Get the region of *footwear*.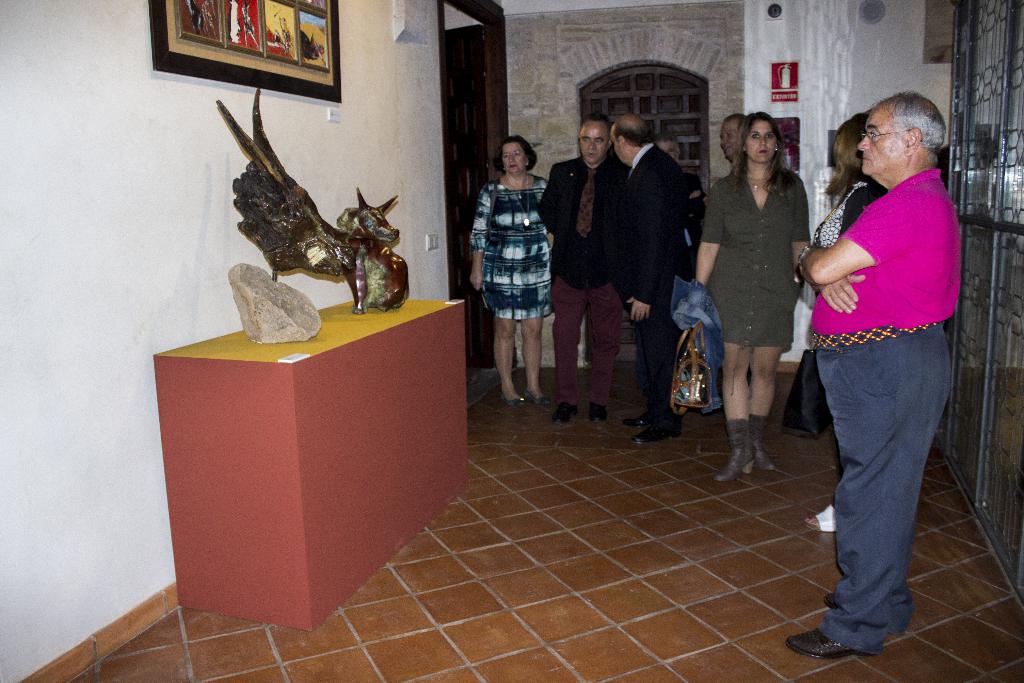
crop(550, 402, 580, 425).
